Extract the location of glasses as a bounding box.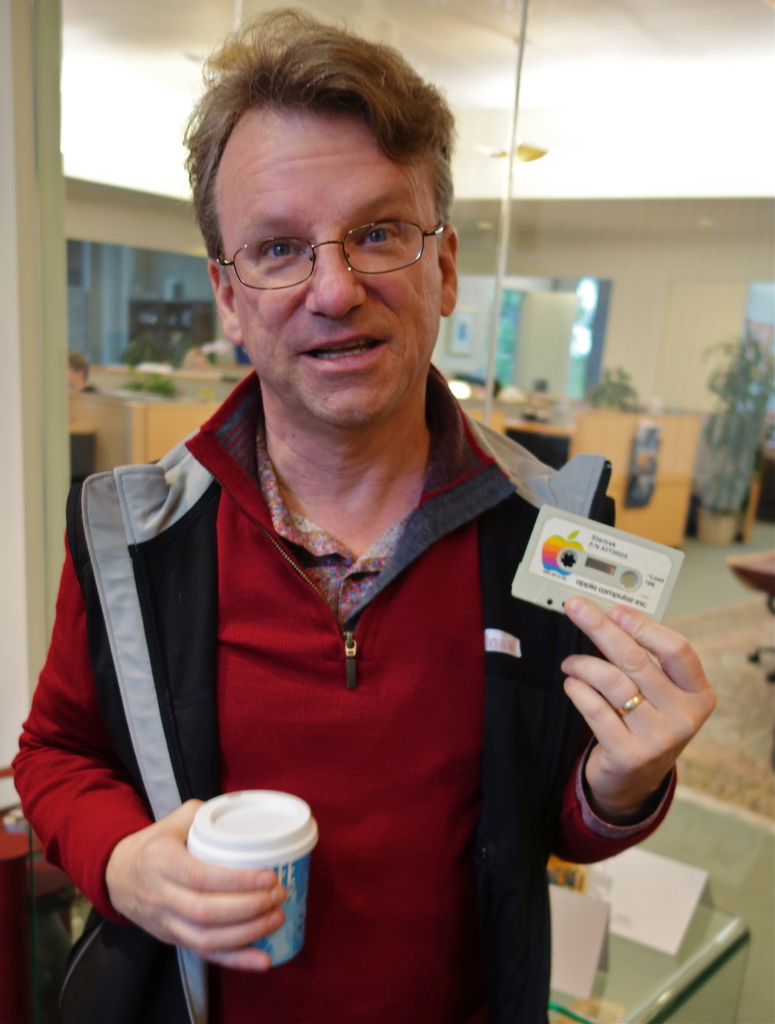
bbox=[215, 218, 449, 296].
